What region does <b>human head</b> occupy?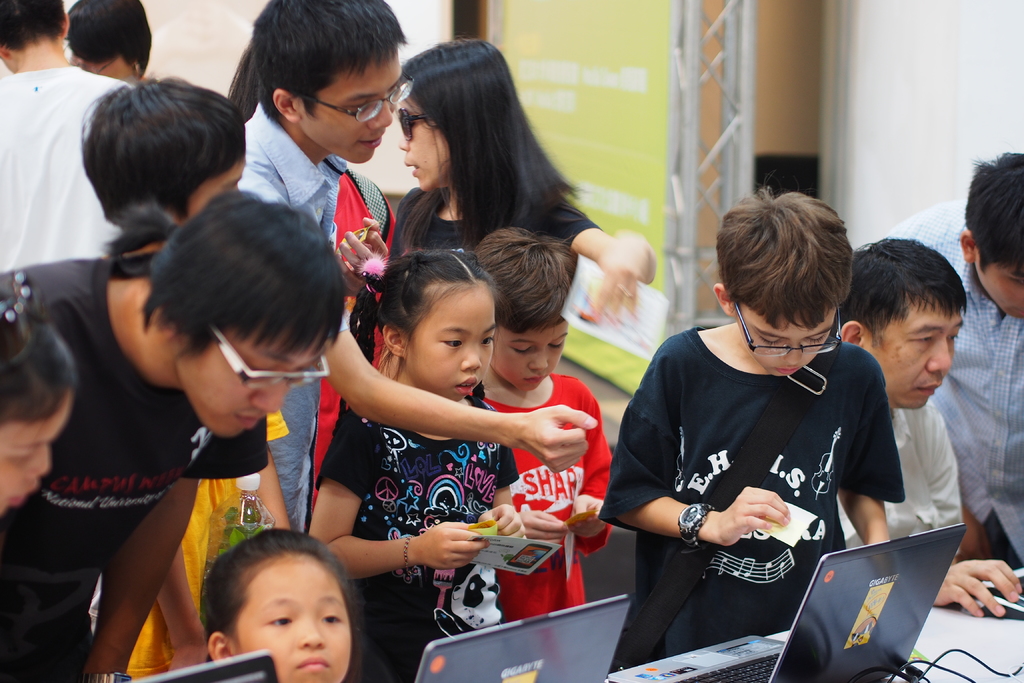
box=[709, 169, 856, 381].
